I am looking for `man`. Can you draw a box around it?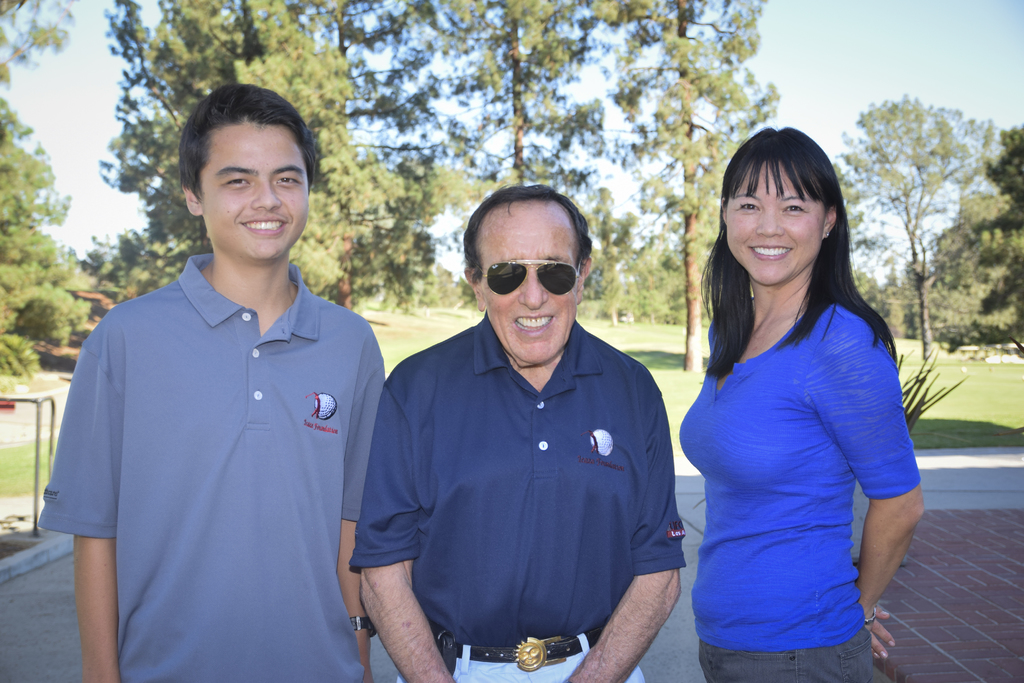
Sure, the bounding box is 44,83,397,672.
